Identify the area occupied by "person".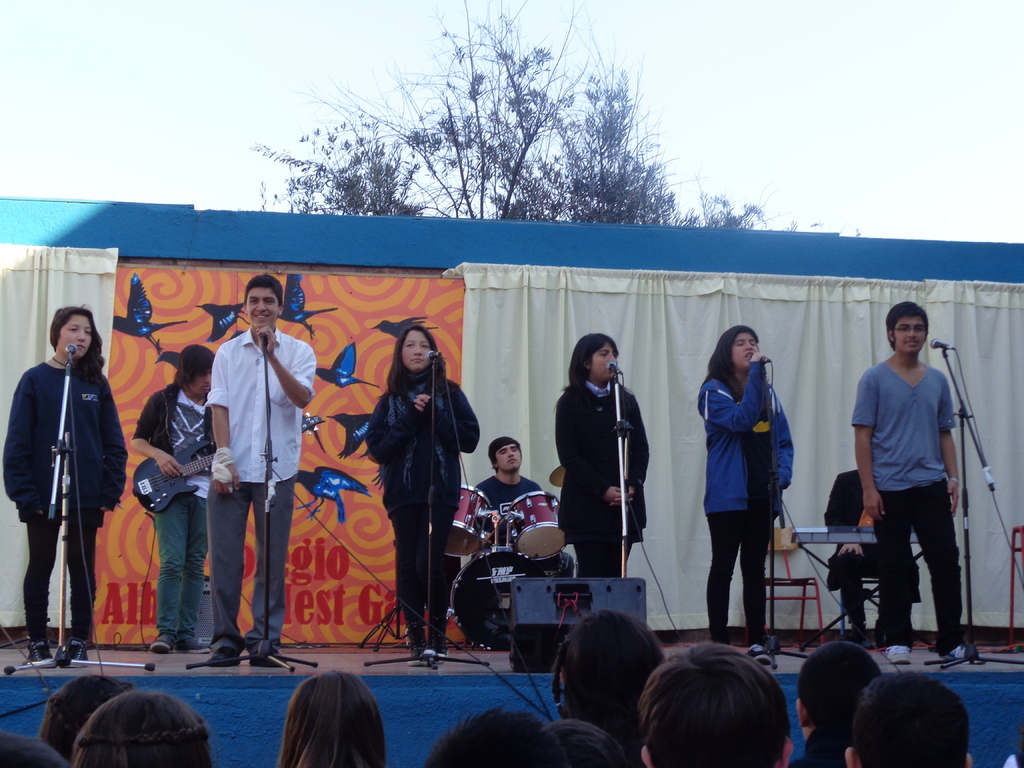
Area: [x1=547, y1=710, x2=625, y2=767].
